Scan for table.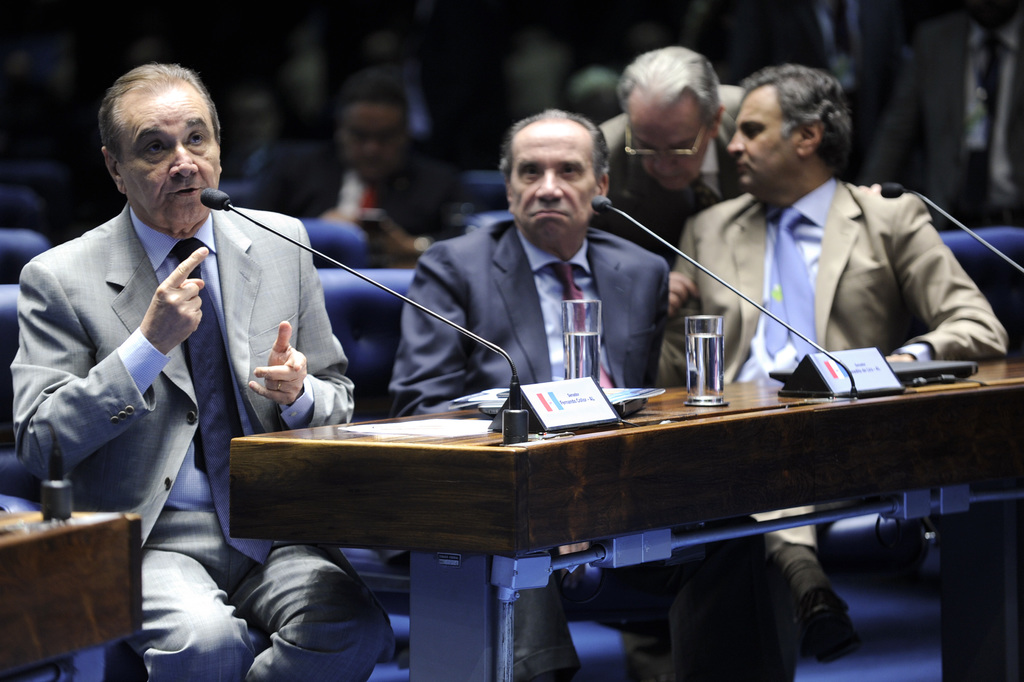
Scan result: <region>167, 346, 1002, 656</region>.
